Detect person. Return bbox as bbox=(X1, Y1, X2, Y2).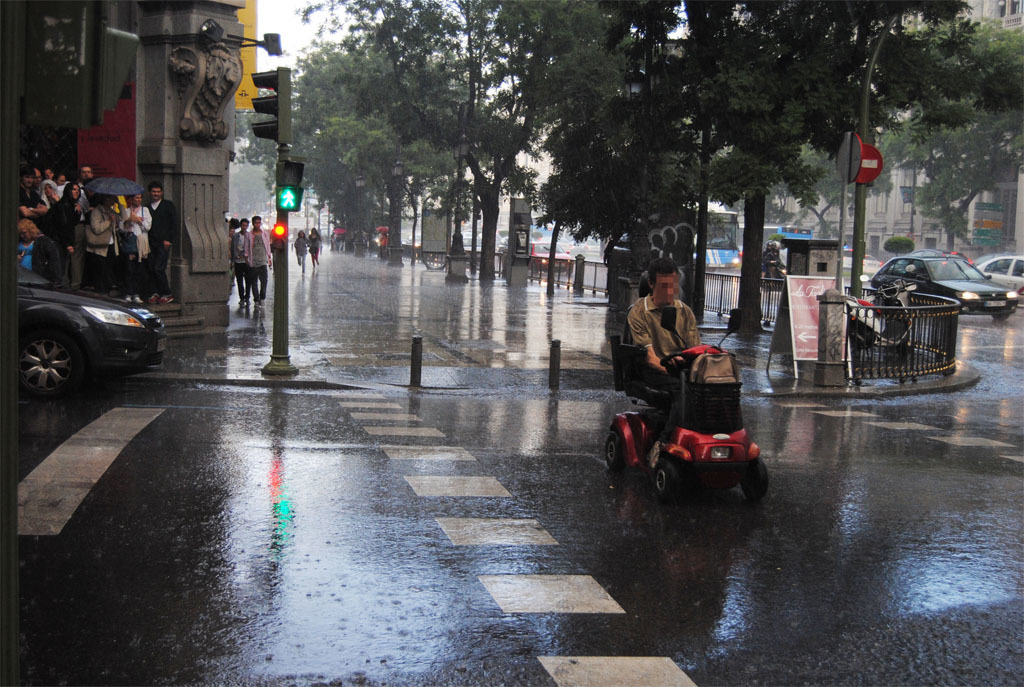
bbox=(631, 264, 705, 401).
